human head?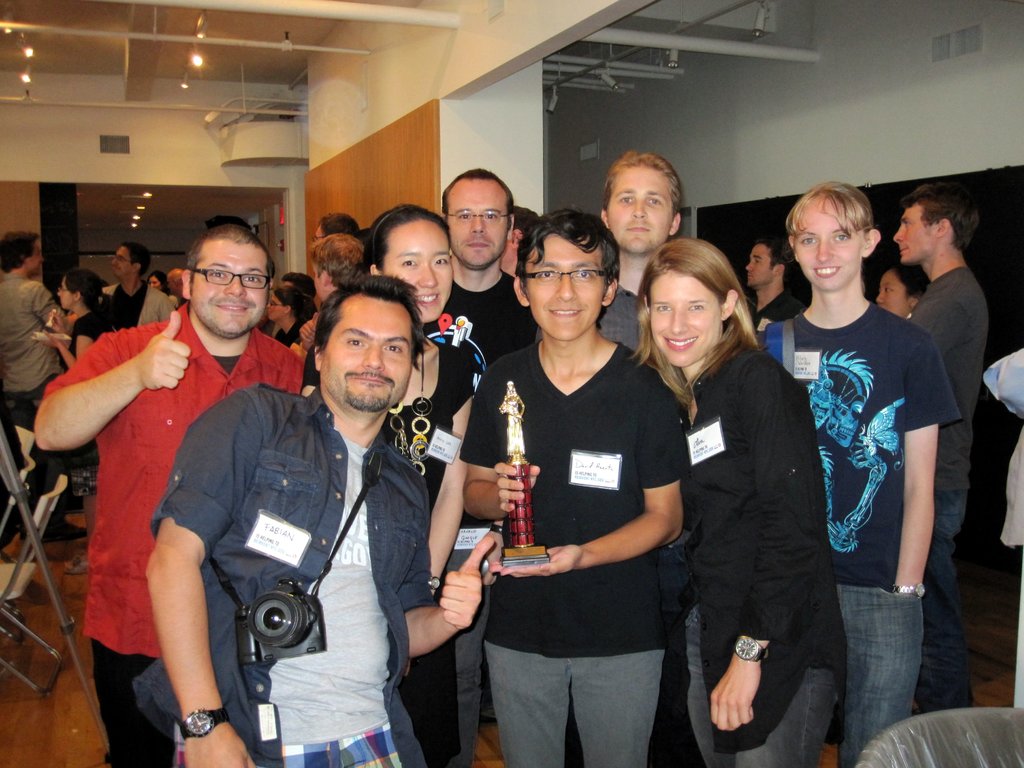
{"left": 600, "top": 150, "right": 682, "bottom": 256}
